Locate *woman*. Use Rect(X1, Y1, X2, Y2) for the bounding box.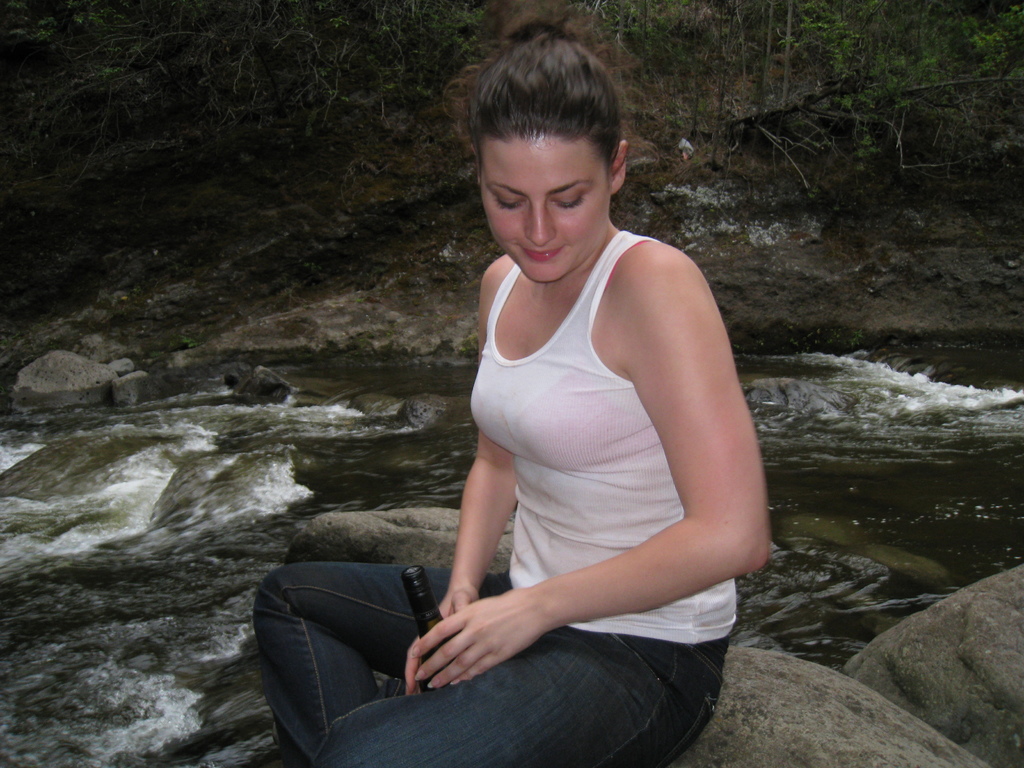
Rect(346, 37, 776, 767).
